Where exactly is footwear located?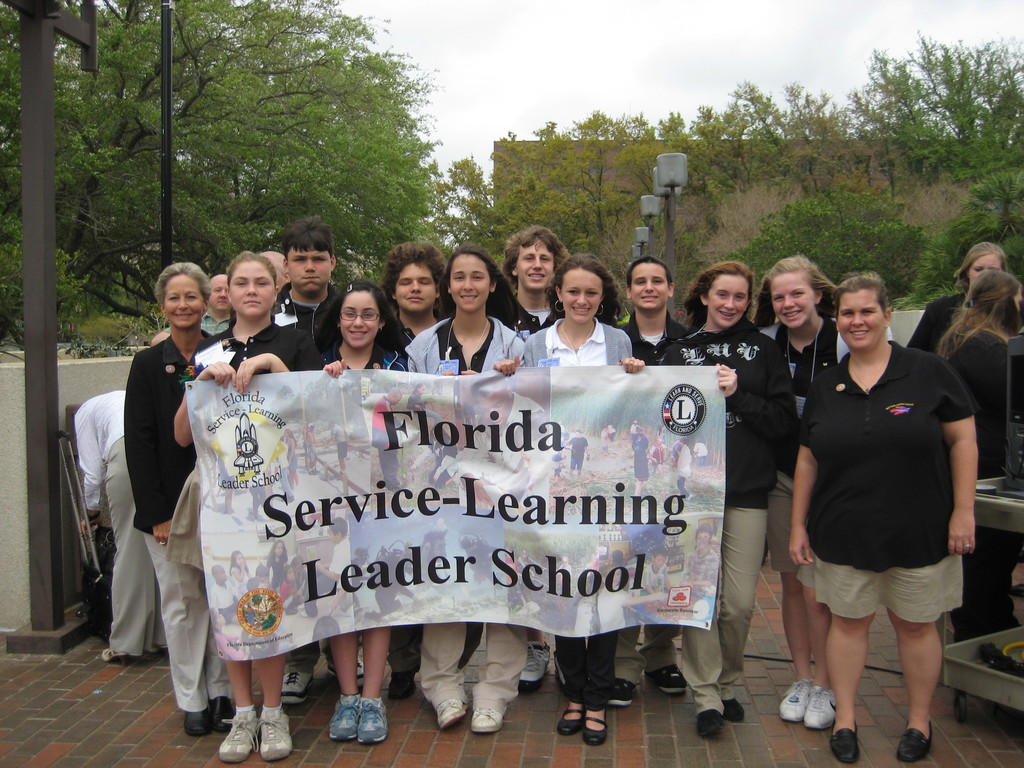
Its bounding box is [218,709,259,764].
